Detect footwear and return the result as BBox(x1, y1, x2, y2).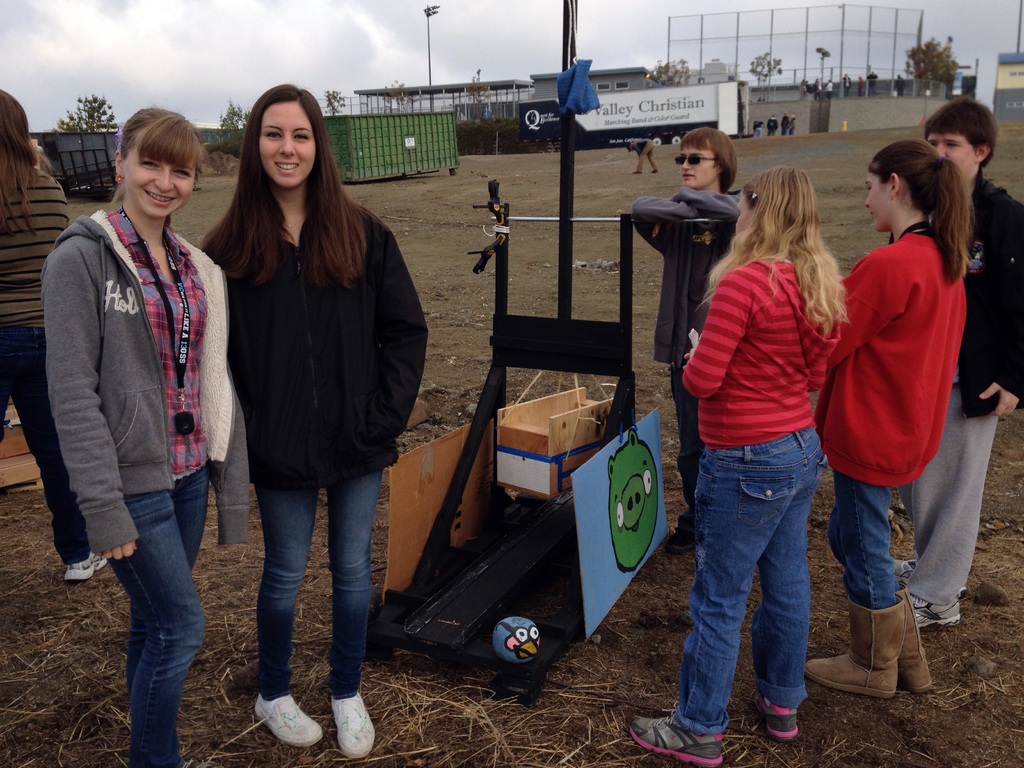
BBox(331, 696, 374, 755).
